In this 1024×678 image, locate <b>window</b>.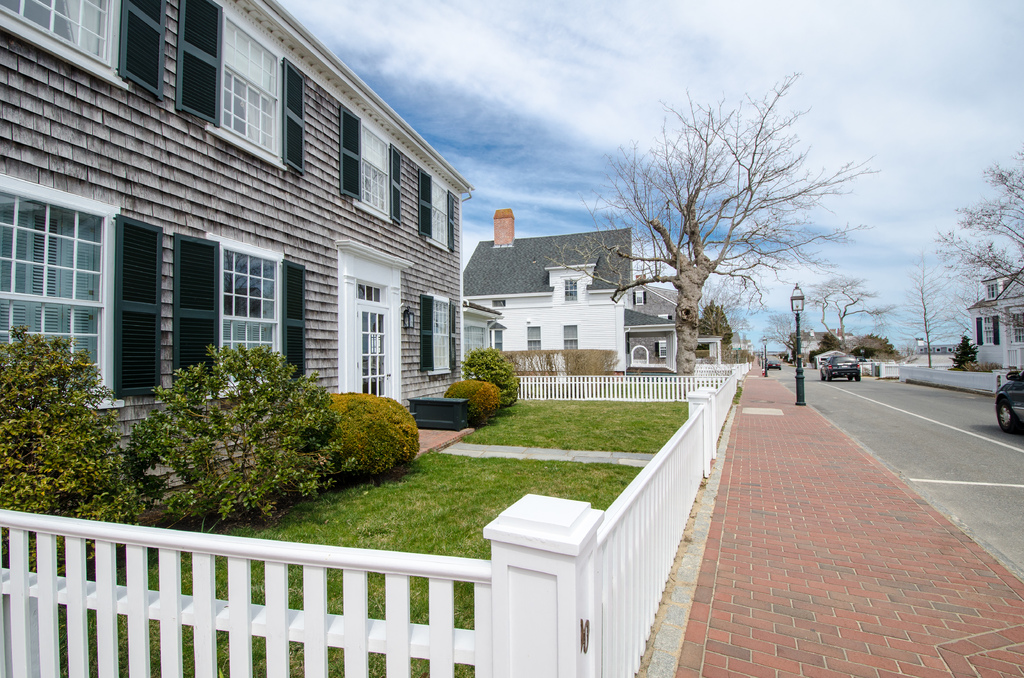
Bounding box: x1=0 y1=177 x2=161 y2=407.
